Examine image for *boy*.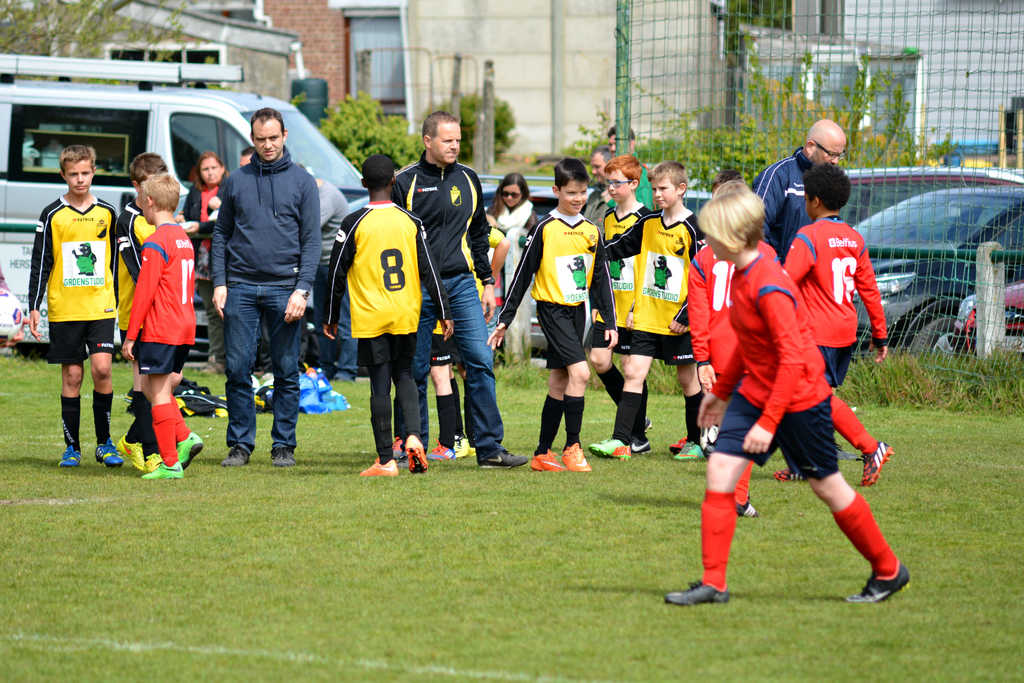
Examination result: [113,152,168,472].
